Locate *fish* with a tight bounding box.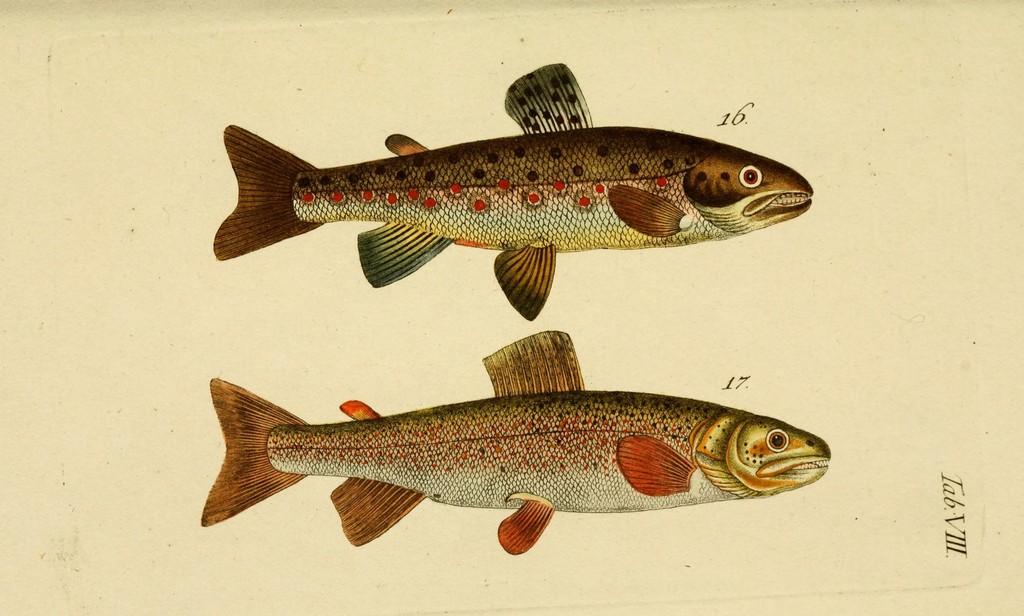
(x1=217, y1=62, x2=815, y2=322).
